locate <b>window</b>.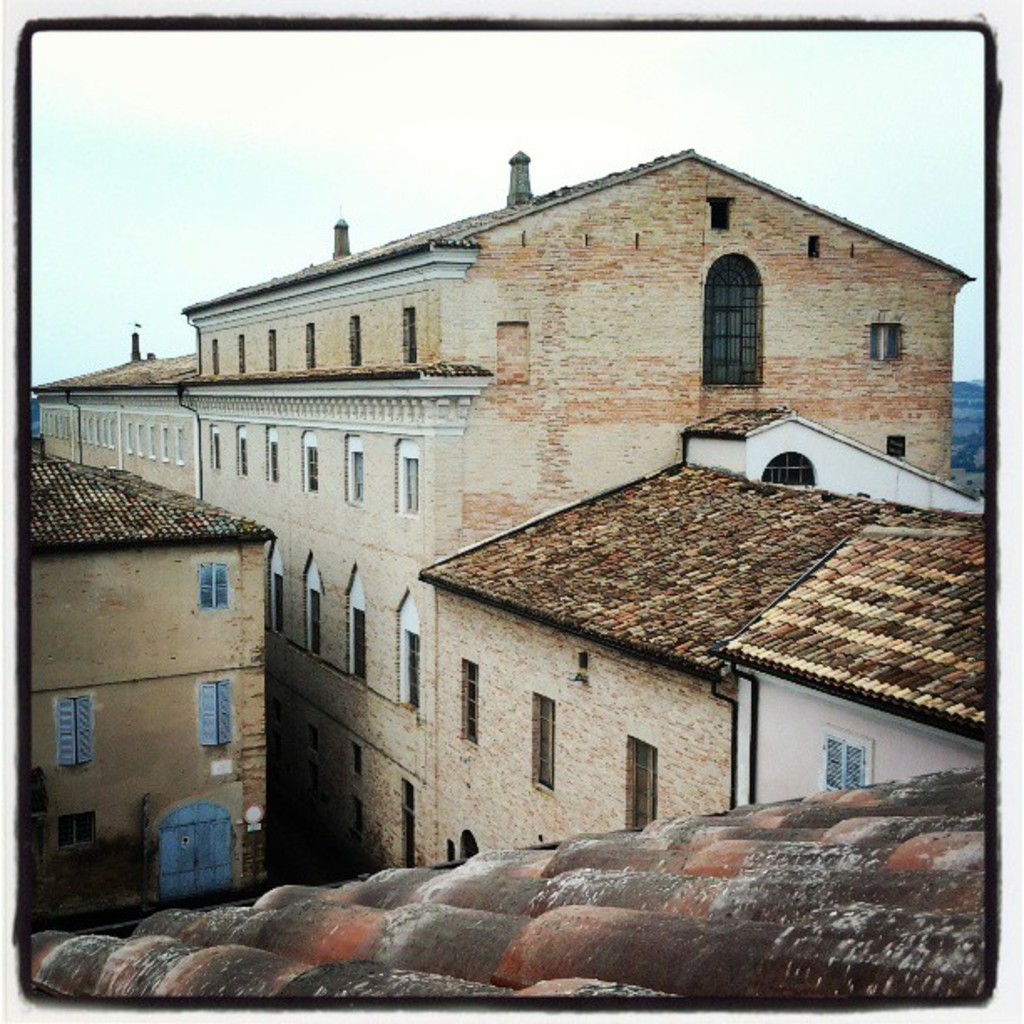
Bounding box: bbox(268, 325, 281, 370).
